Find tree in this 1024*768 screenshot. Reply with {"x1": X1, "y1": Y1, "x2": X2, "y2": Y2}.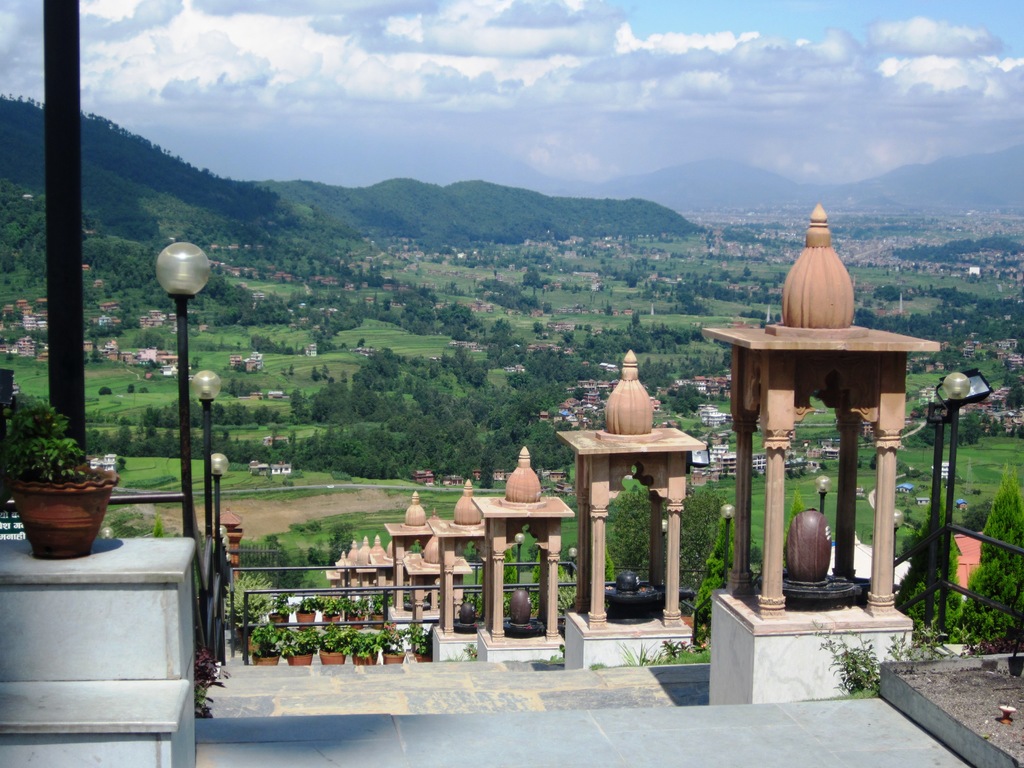
{"x1": 3, "y1": 306, "x2": 24, "y2": 321}.
